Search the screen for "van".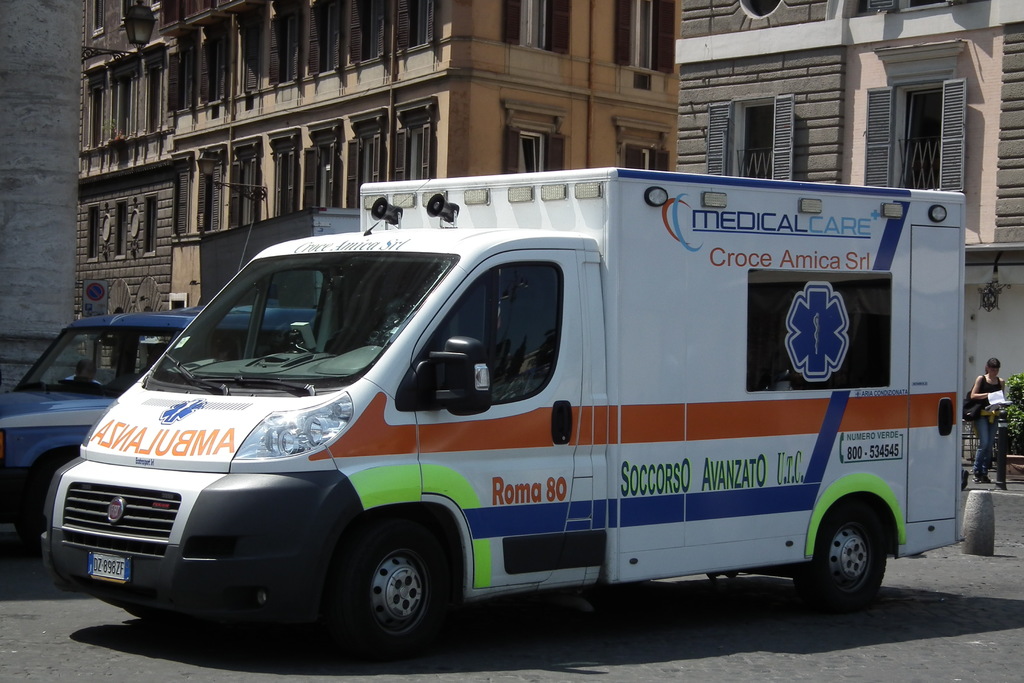
Found at {"left": 38, "top": 165, "right": 961, "bottom": 650}.
